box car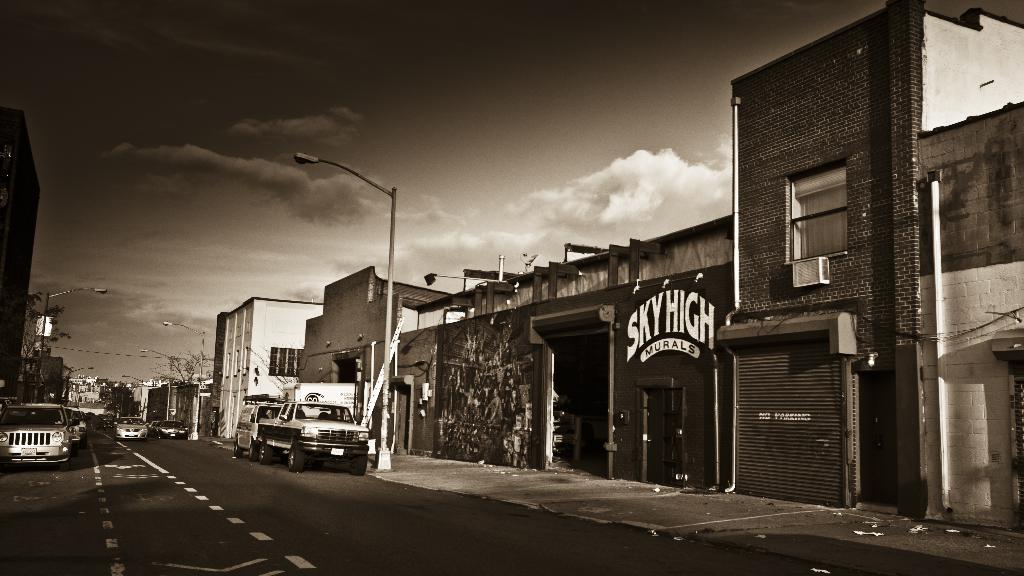
<region>0, 403, 80, 473</region>
